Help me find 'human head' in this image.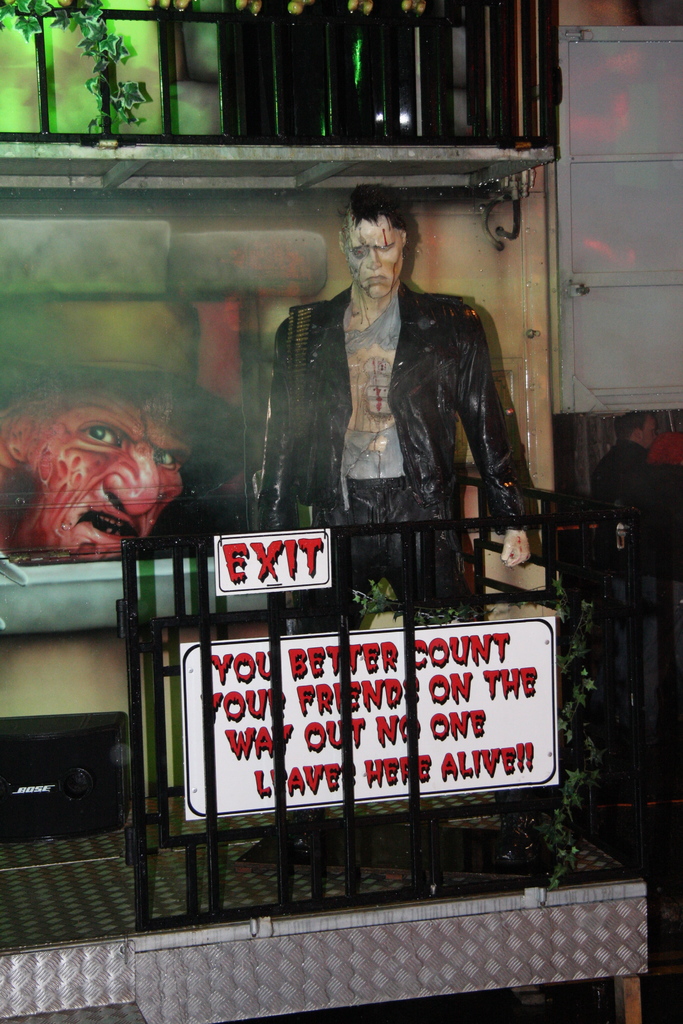
Found it: <bbox>337, 186, 409, 301</bbox>.
